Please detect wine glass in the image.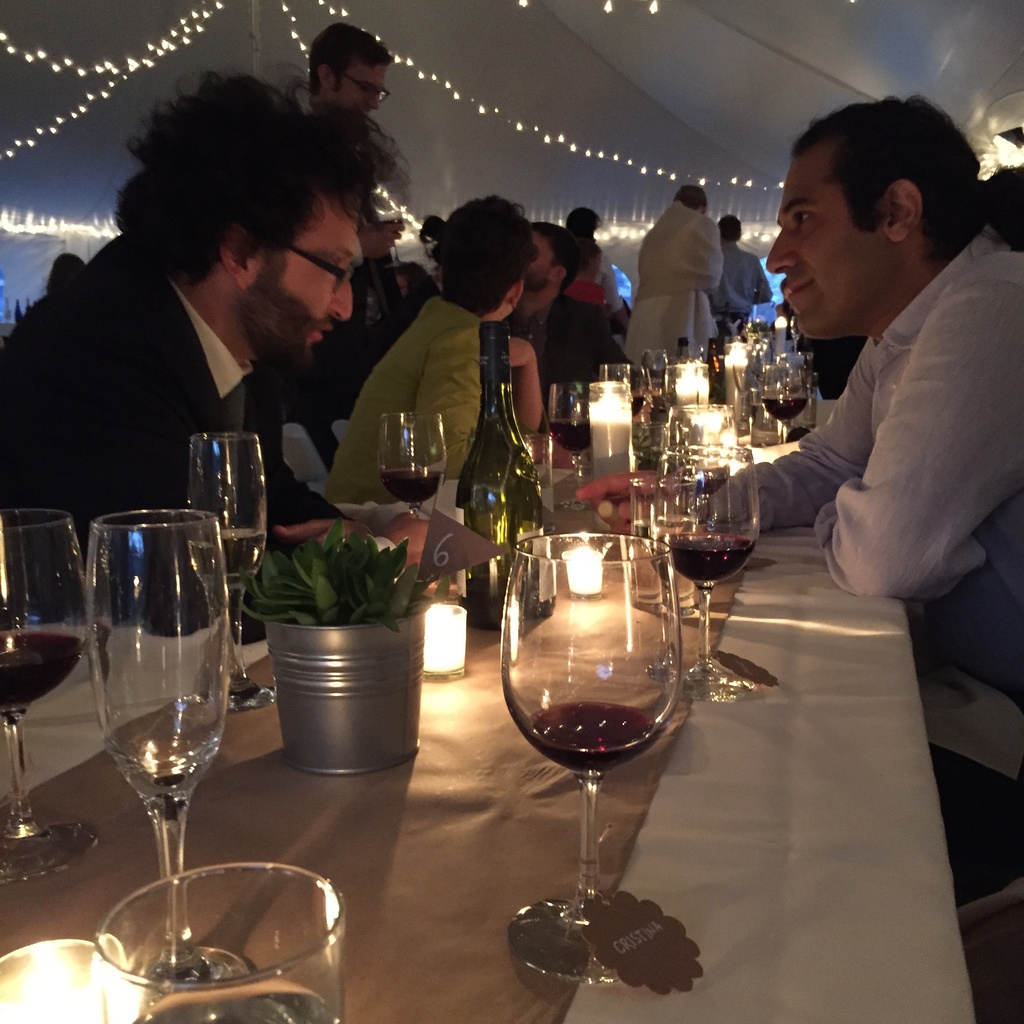
select_region(92, 860, 346, 1023).
